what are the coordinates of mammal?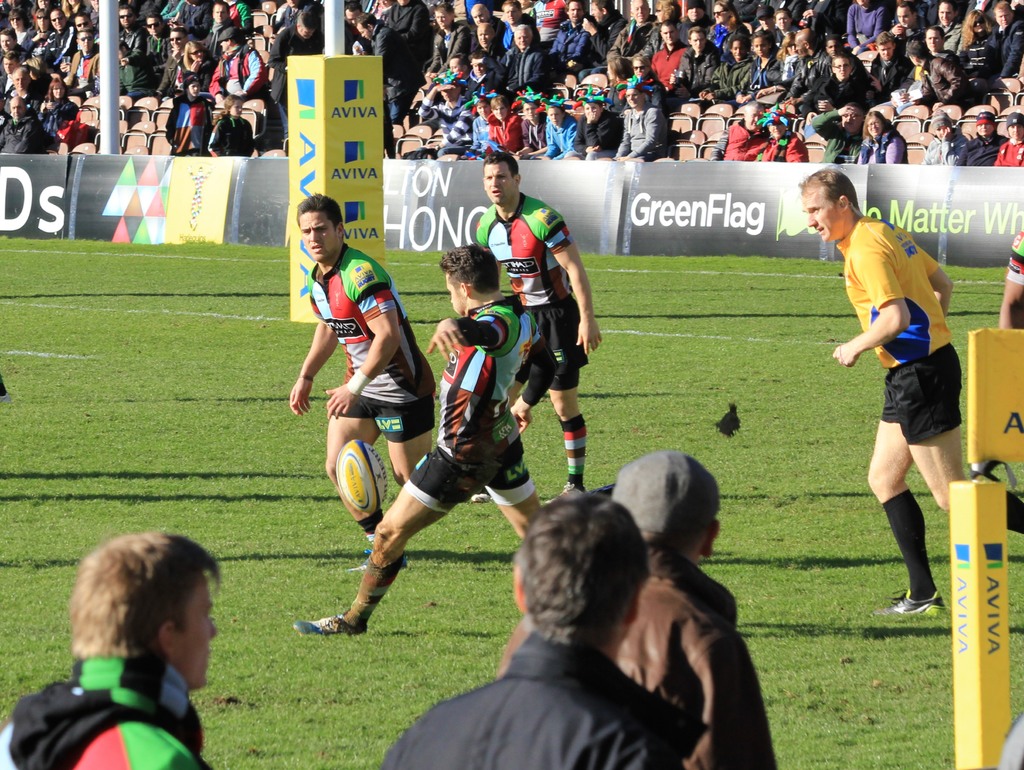
bbox(159, 0, 186, 22).
